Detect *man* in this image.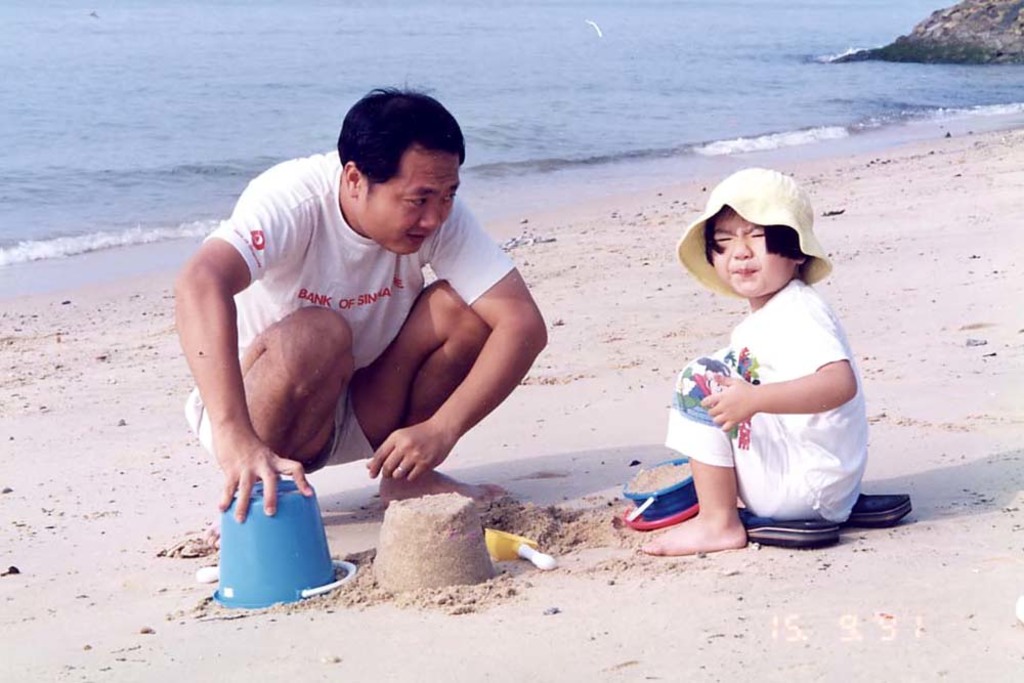
Detection: bbox(195, 82, 566, 584).
